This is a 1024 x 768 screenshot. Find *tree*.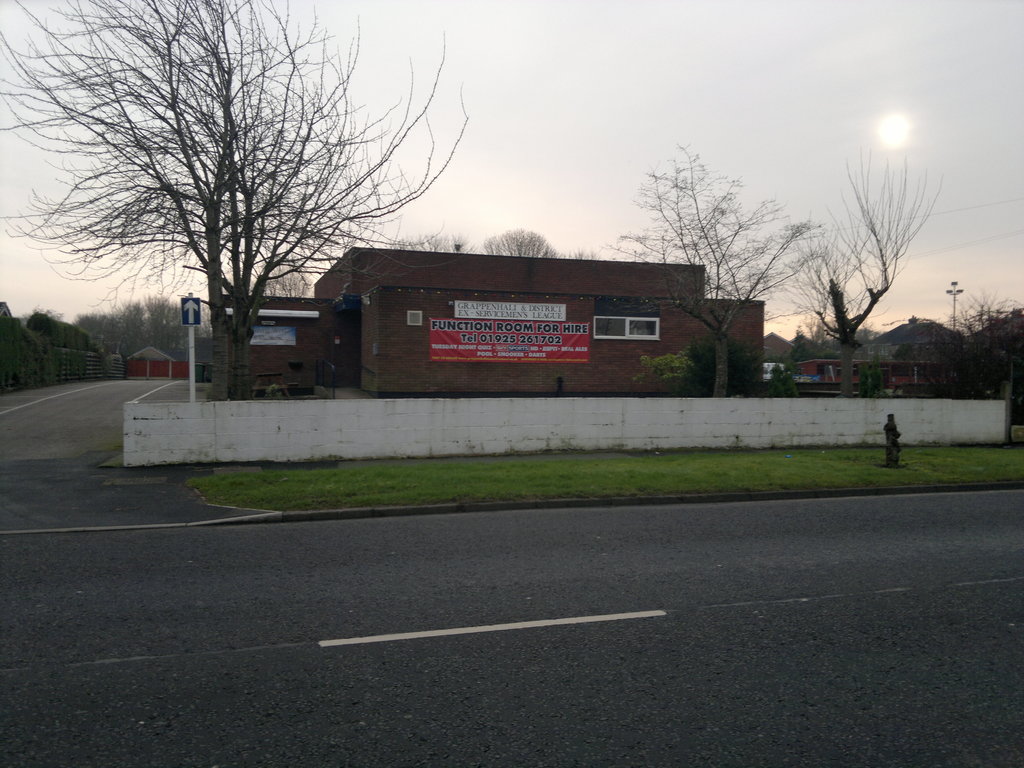
Bounding box: select_region(45, 19, 456, 392).
